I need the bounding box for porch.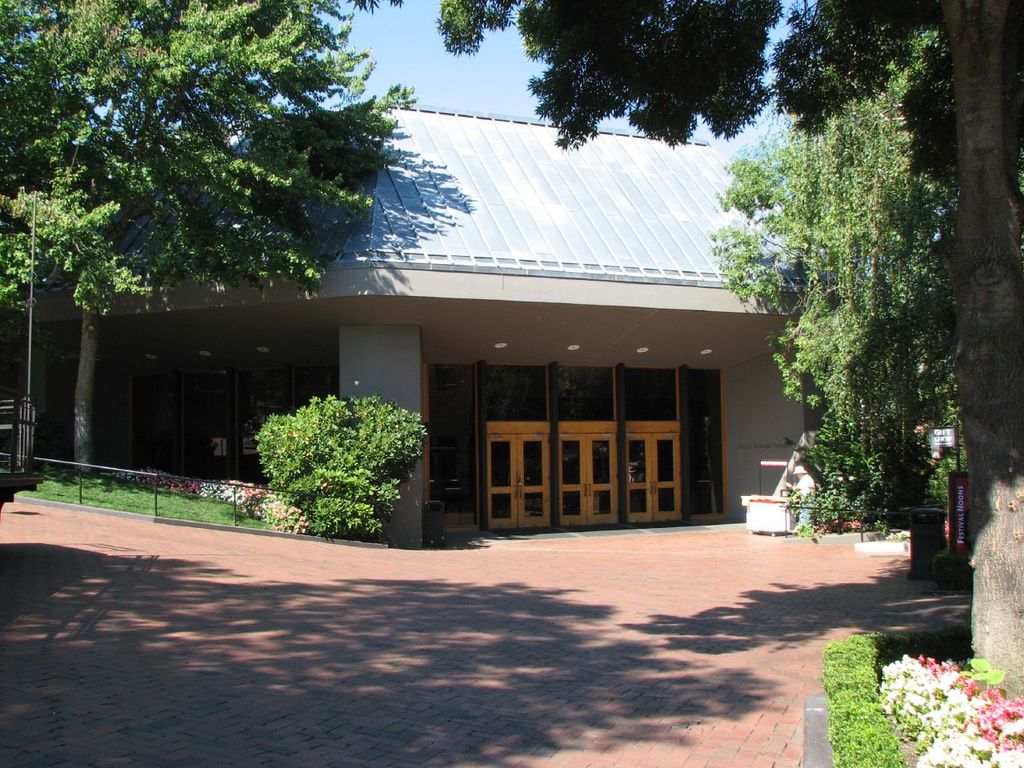
Here it is: <bbox>0, 450, 974, 767</bbox>.
